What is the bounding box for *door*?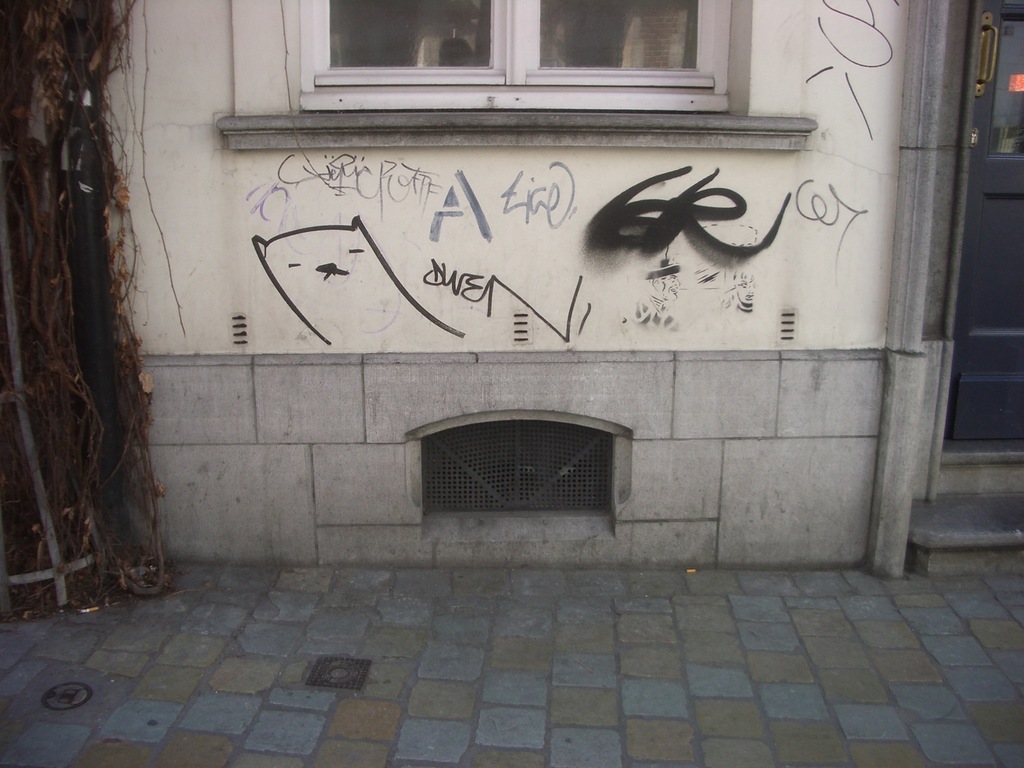
locate(941, 0, 1023, 457).
